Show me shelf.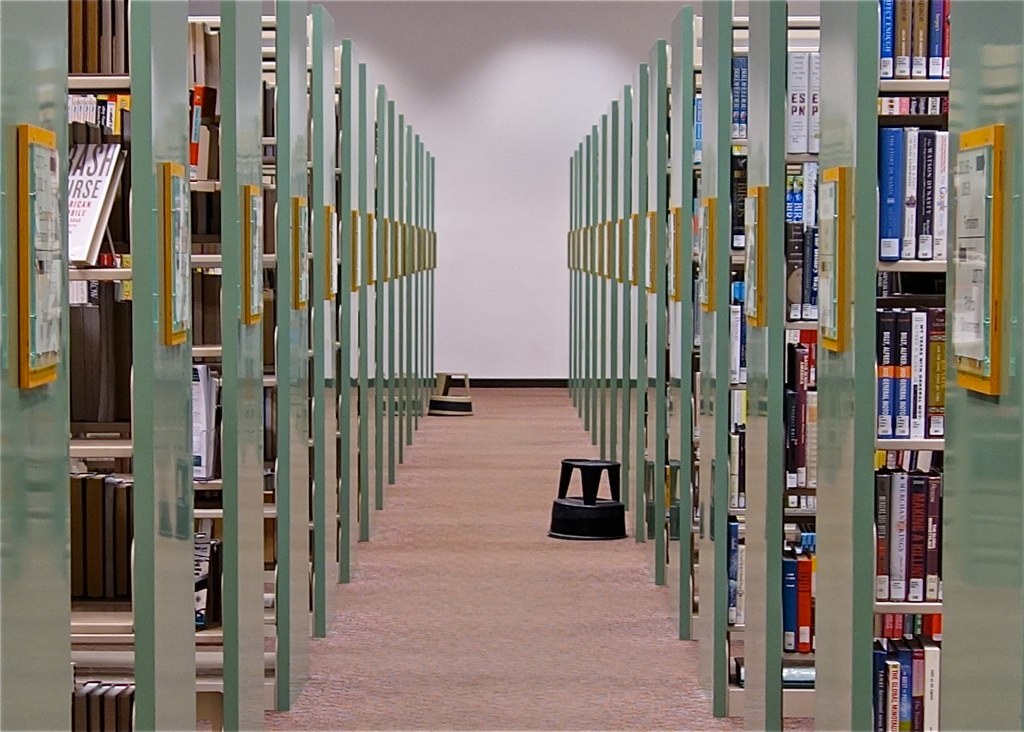
shelf is here: bbox=[721, 512, 746, 696].
